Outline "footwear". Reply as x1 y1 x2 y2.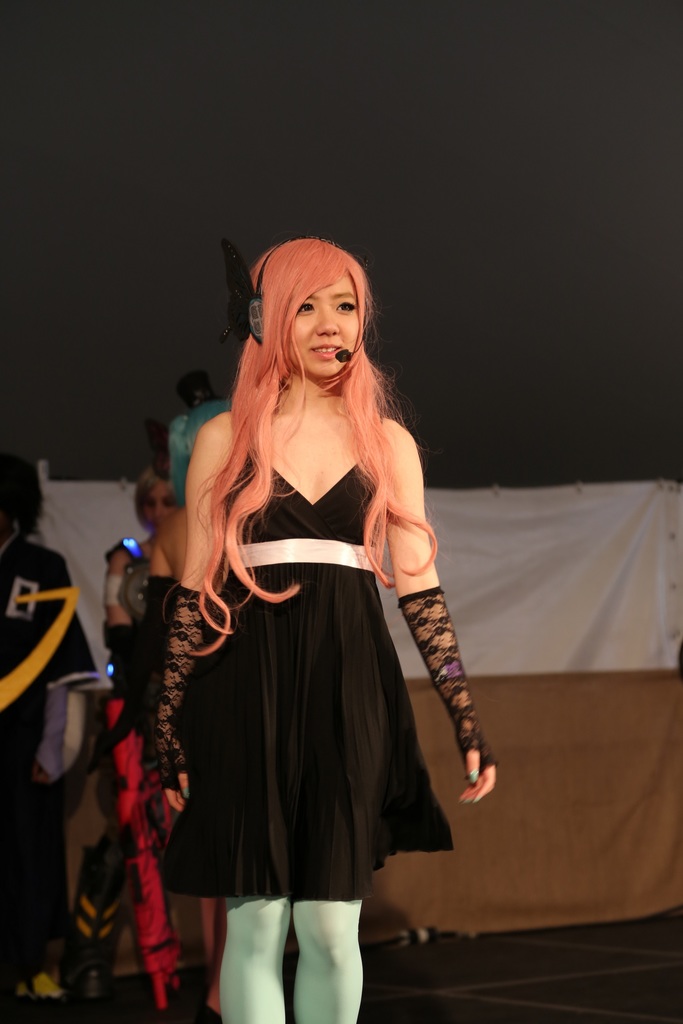
70 842 114 996.
